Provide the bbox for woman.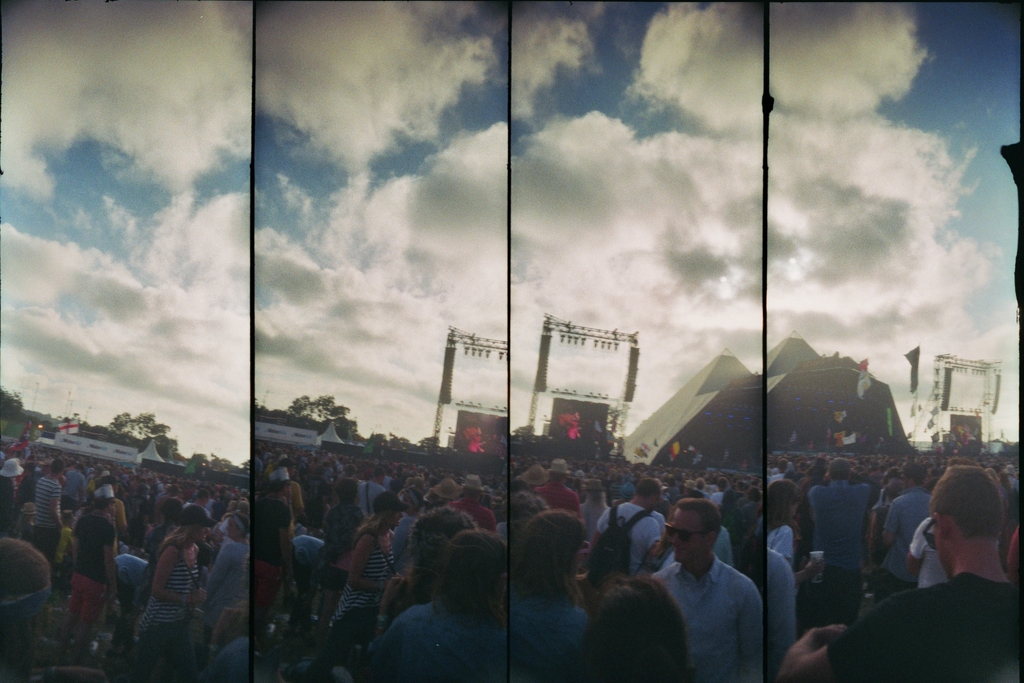
[left=202, top=509, right=253, bottom=661].
